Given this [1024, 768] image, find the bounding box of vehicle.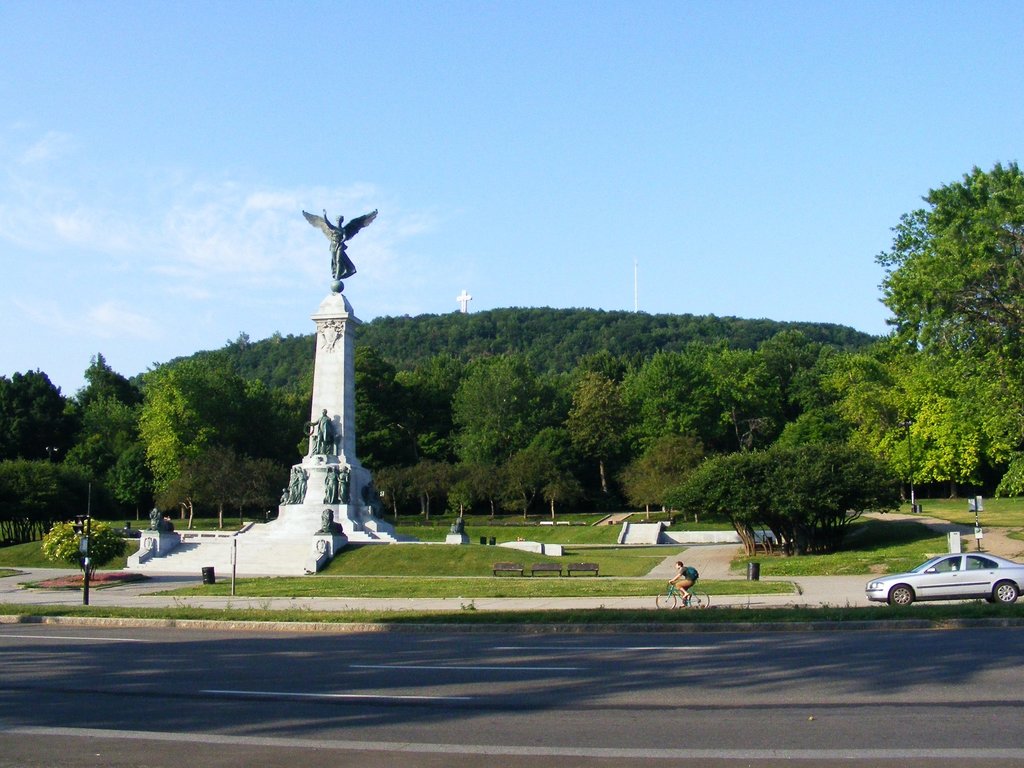
(653,580,708,610).
